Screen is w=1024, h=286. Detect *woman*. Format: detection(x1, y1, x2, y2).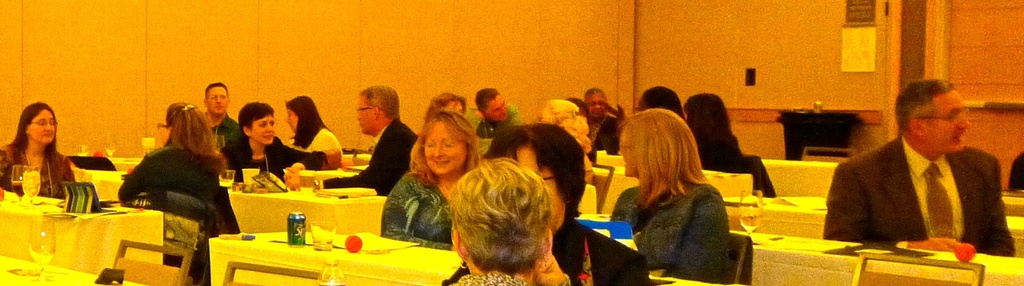
detection(216, 103, 339, 180).
